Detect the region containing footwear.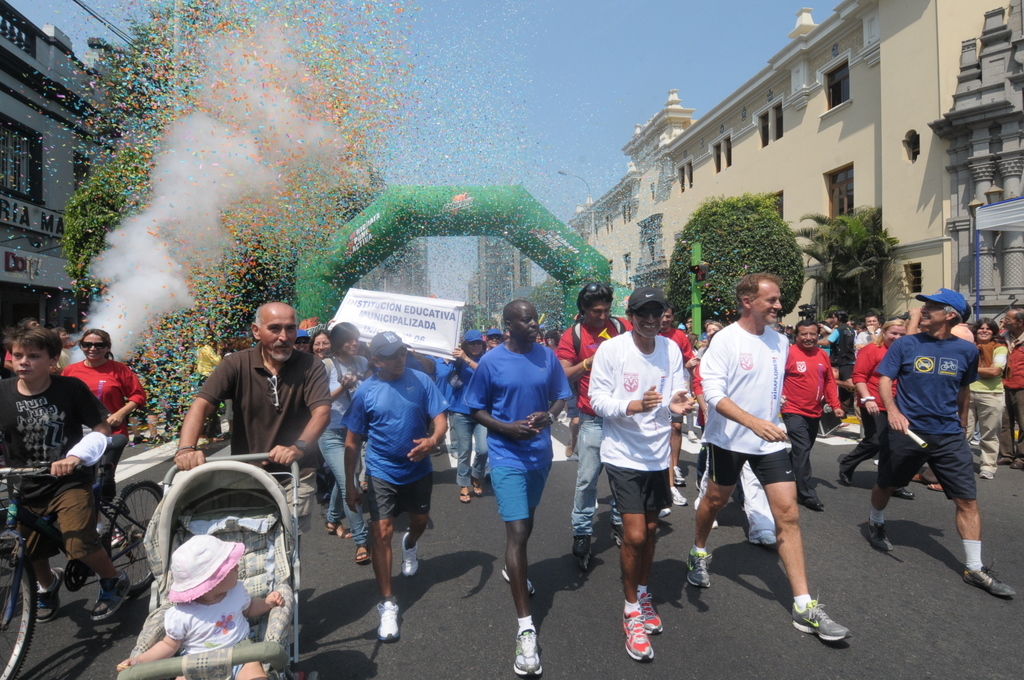
region(750, 528, 779, 543).
